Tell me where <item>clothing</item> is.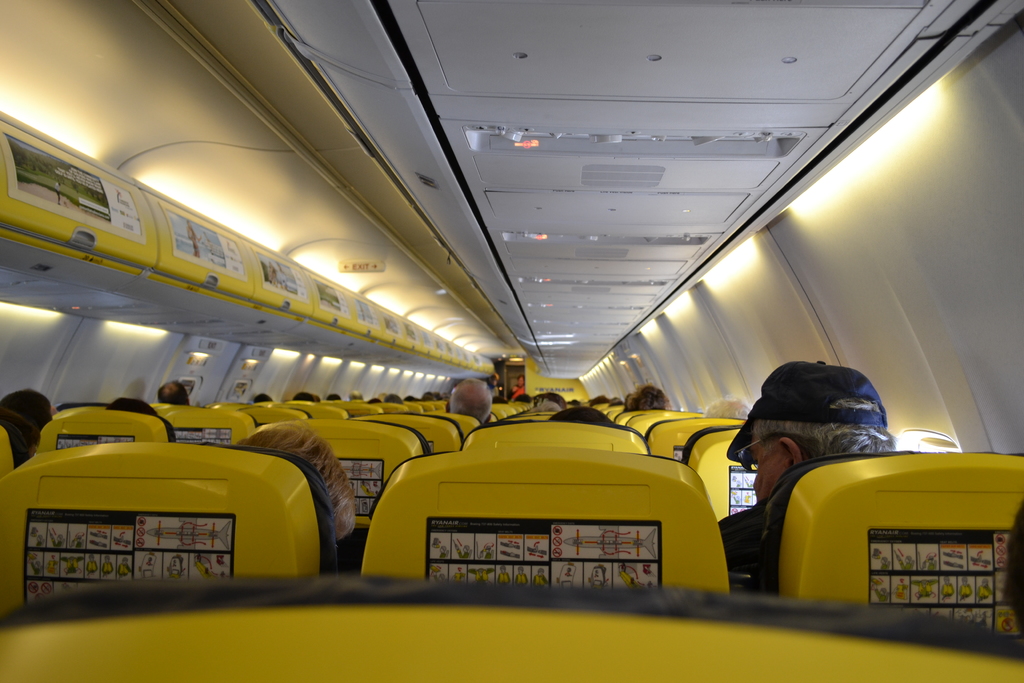
<item>clothing</item> is at {"x1": 878, "y1": 555, "x2": 887, "y2": 572}.
